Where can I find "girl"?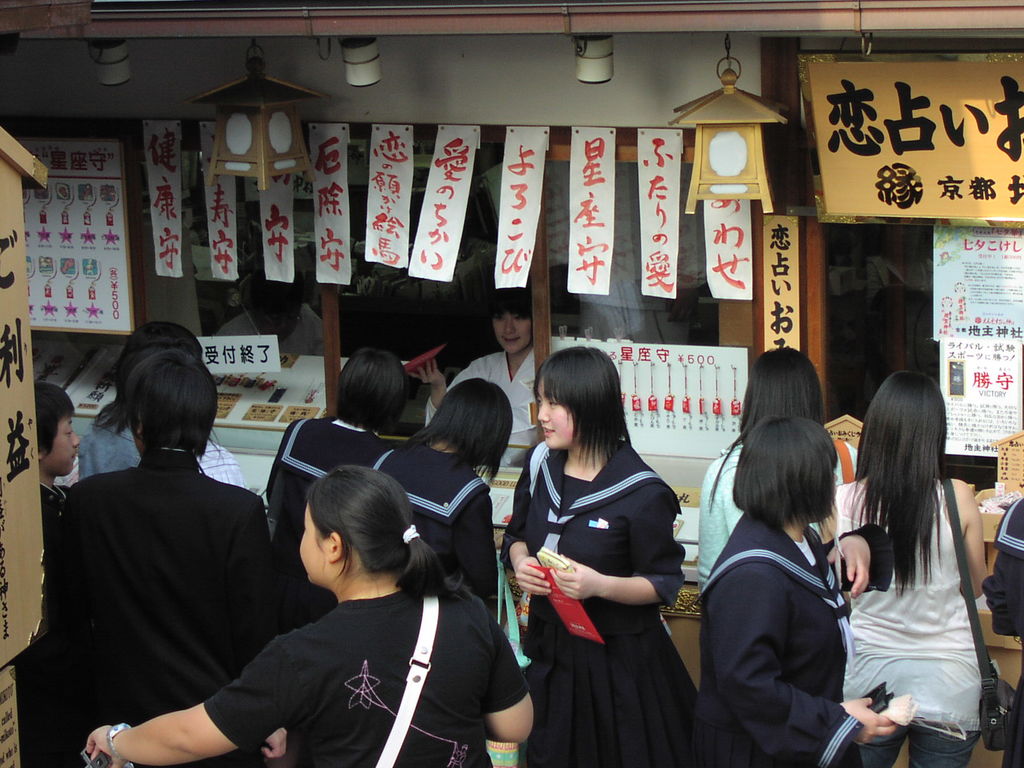
You can find it at crop(86, 467, 536, 767).
